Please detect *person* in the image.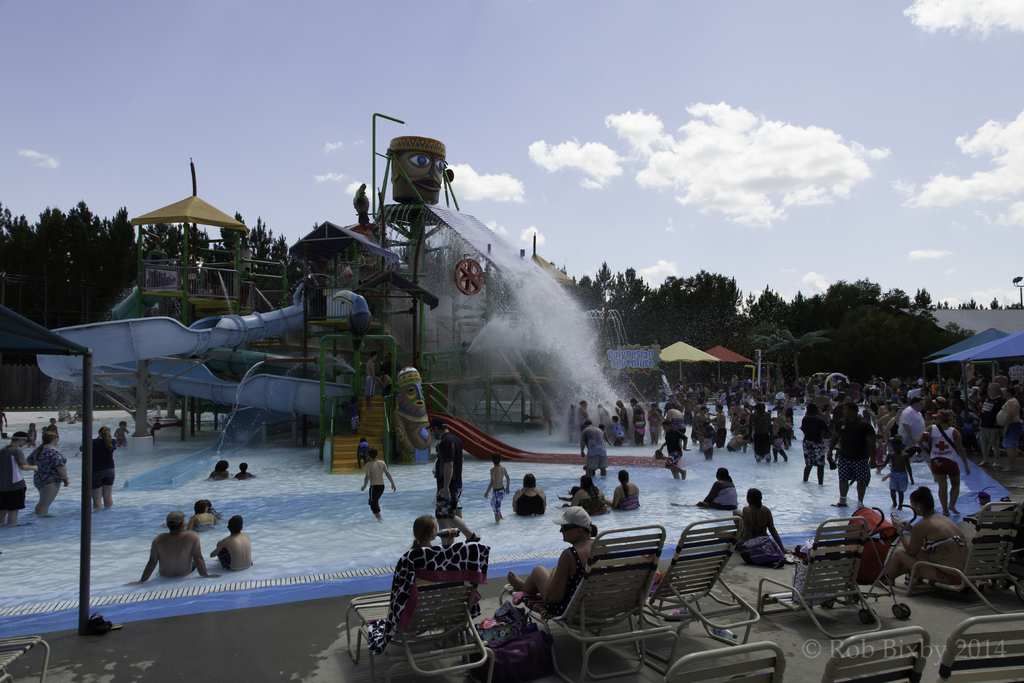
bbox=(185, 500, 221, 533).
